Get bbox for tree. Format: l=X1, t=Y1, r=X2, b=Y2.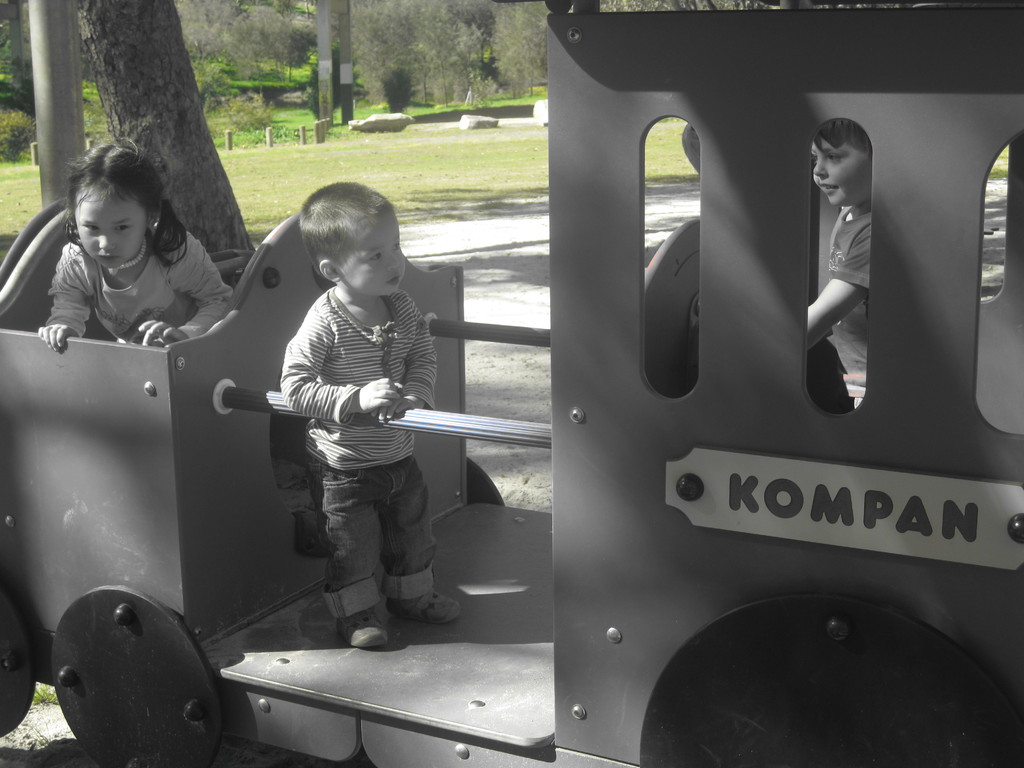
l=71, t=2, r=256, b=250.
